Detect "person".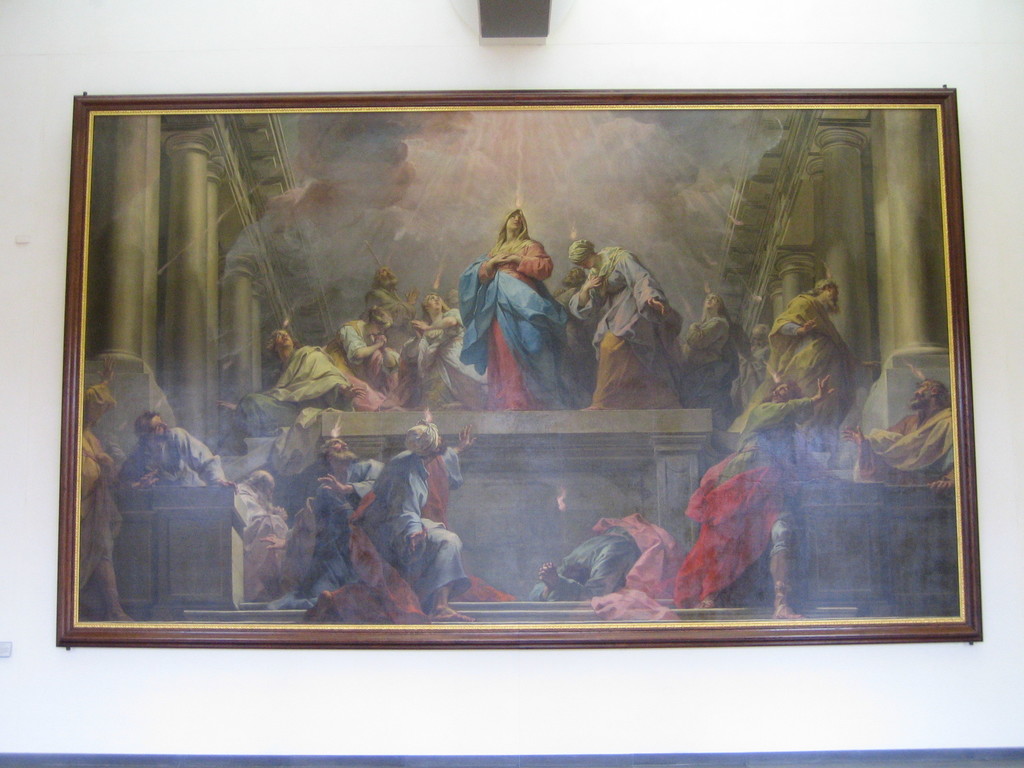
Detected at x1=724, y1=329, x2=769, y2=411.
